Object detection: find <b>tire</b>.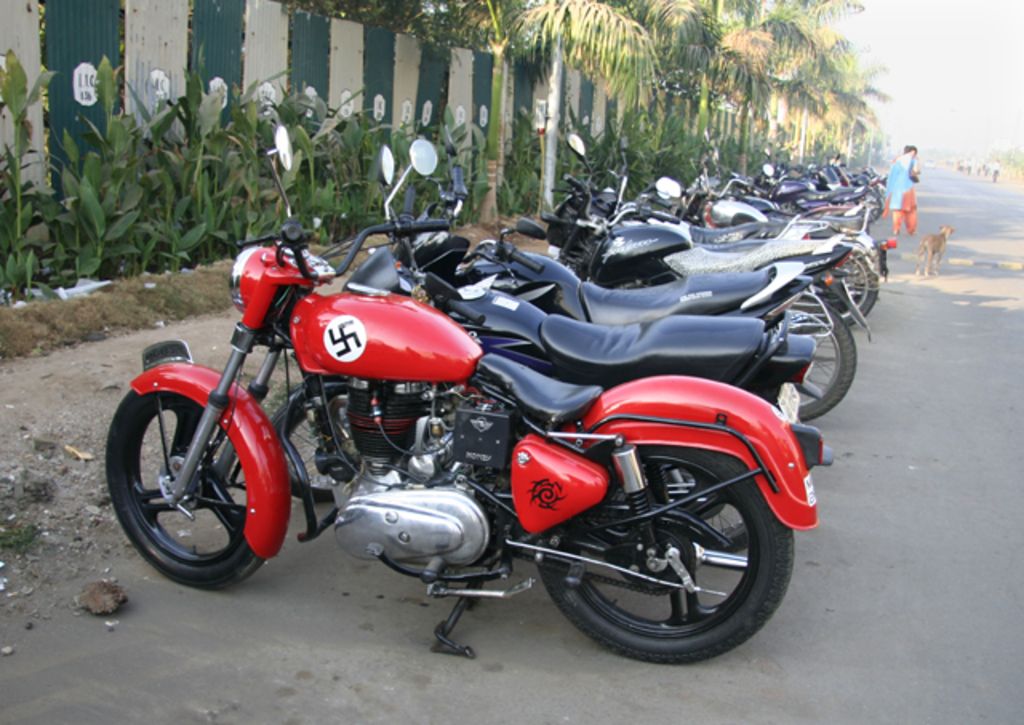
bbox=(816, 246, 880, 323).
